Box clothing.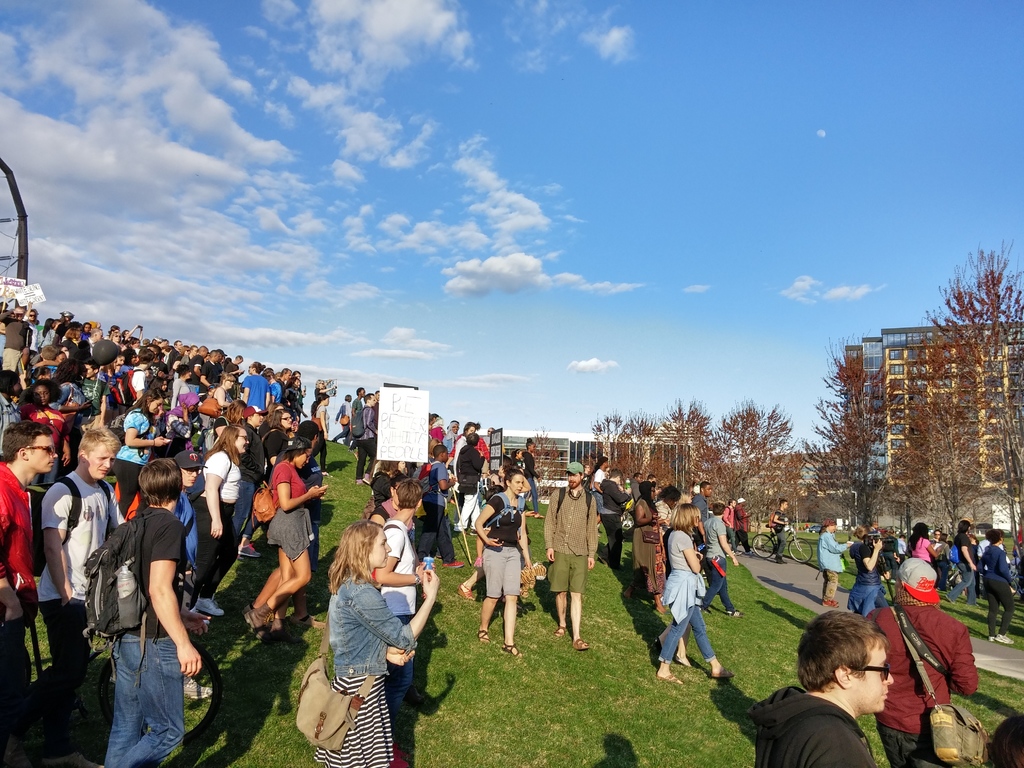
{"left": 81, "top": 378, "right": 108, "bottom": 422}.
